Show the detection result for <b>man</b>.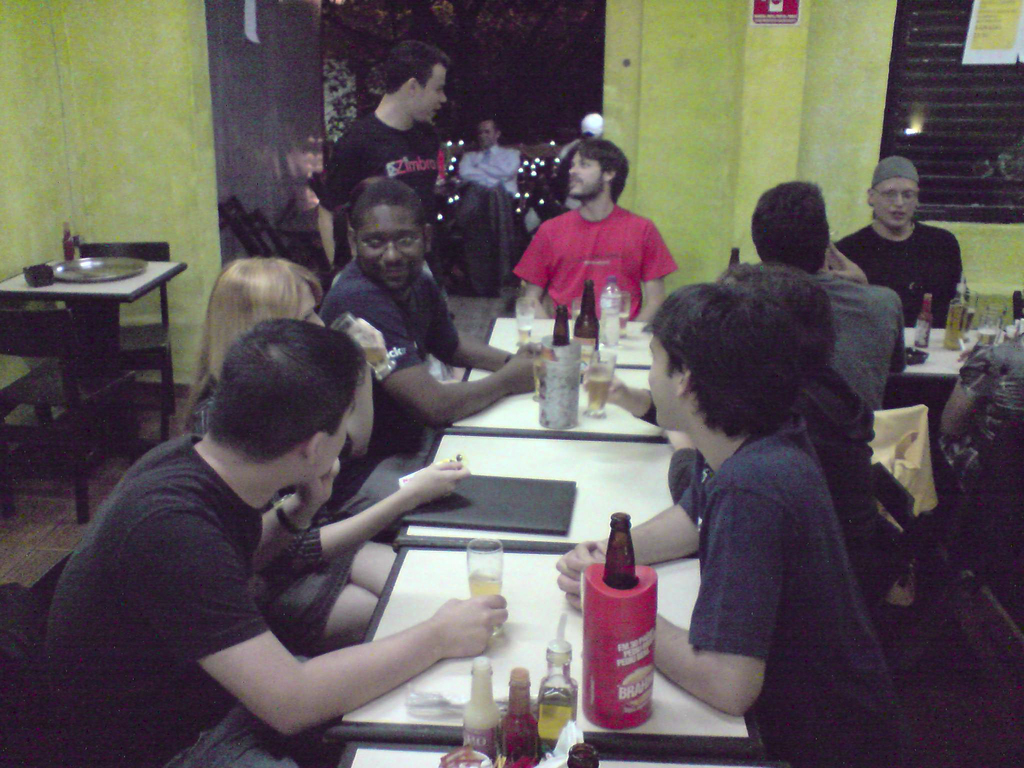
{"left": 458, "top": 118, "right": 521, "bottom": 193}.
